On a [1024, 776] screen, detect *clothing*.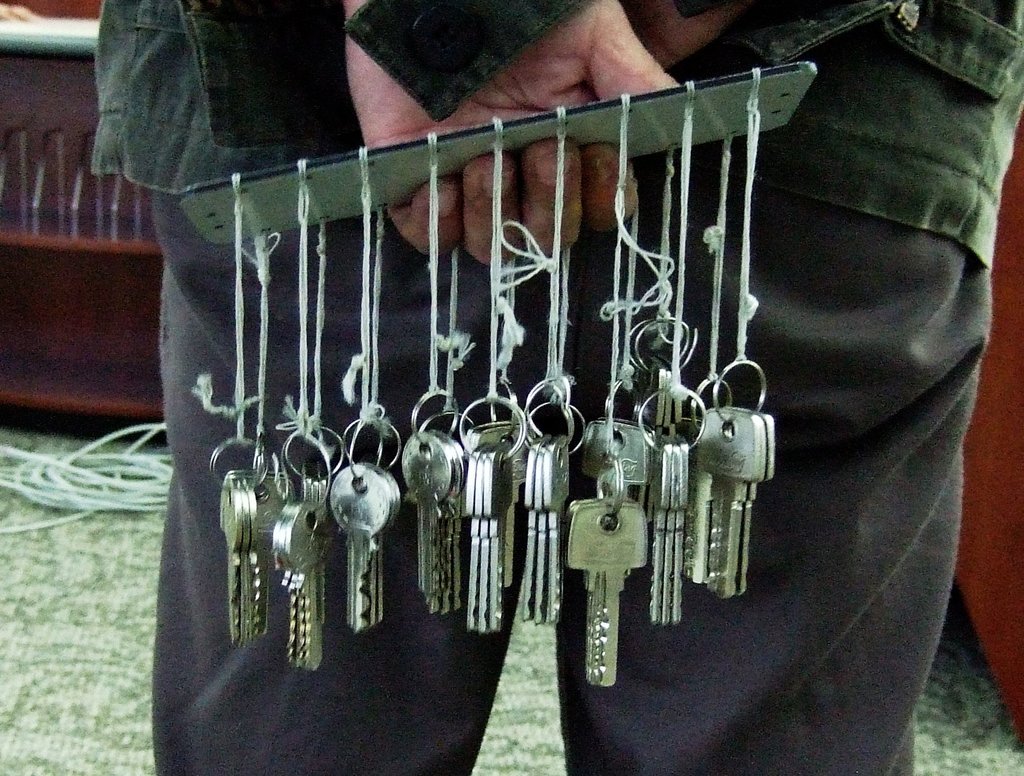
locate(141, 0, 900, 775).
